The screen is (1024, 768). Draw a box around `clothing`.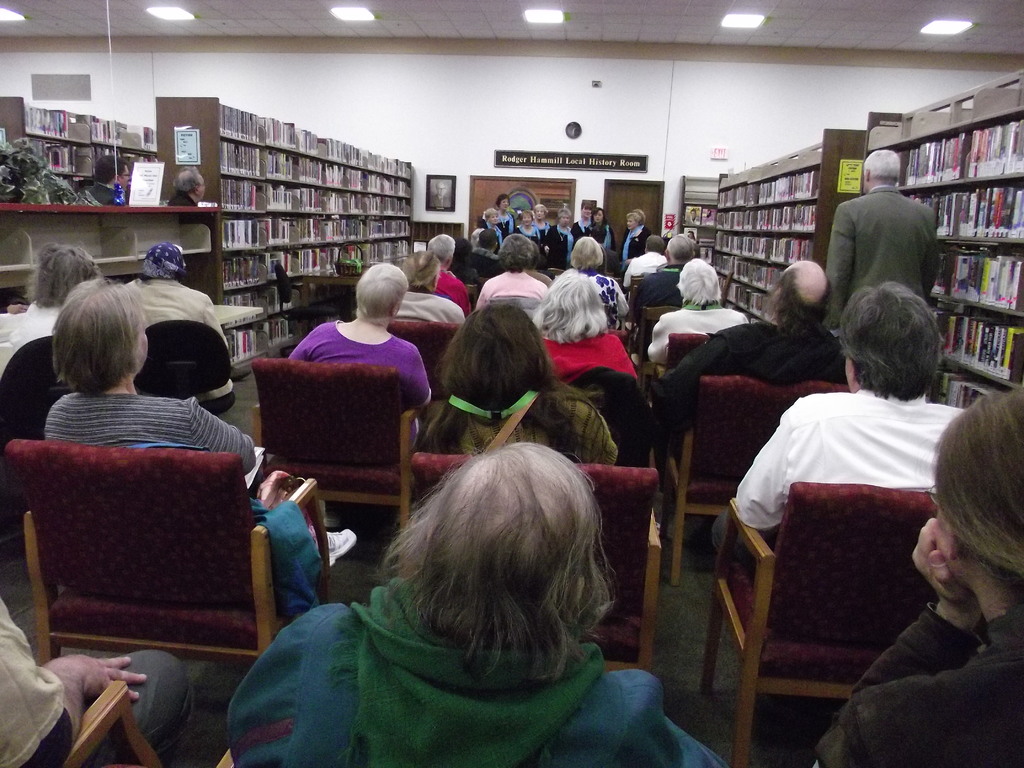
crop(474, 267, 548, 325).
